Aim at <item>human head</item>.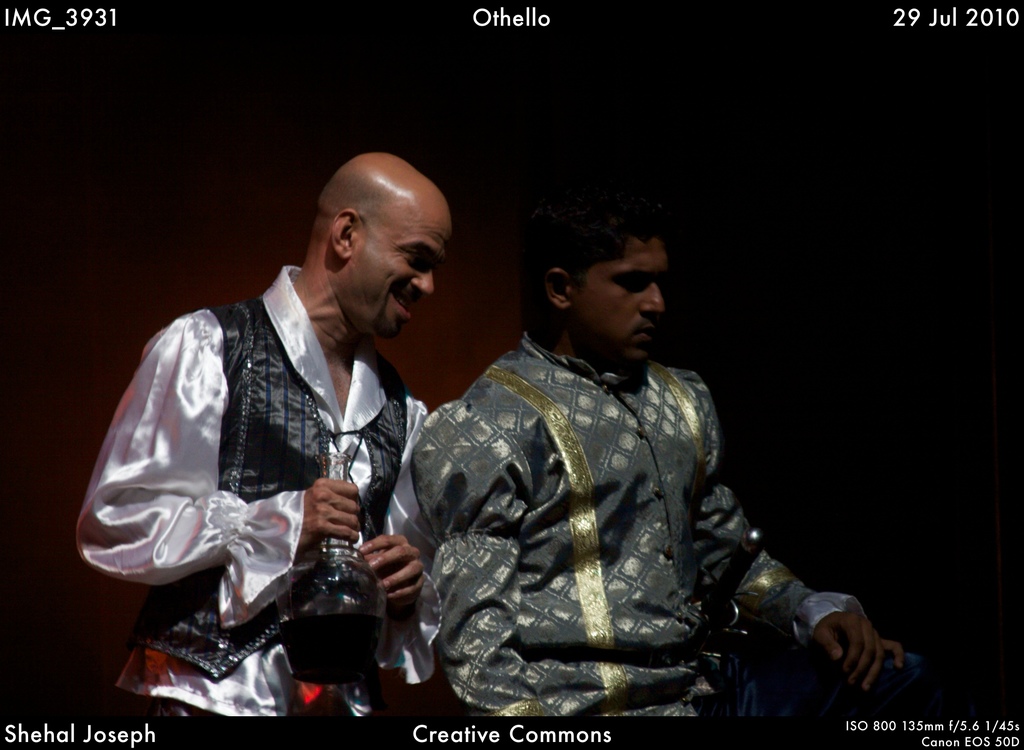
Aimed at detection(291, 145, 456, 332).
